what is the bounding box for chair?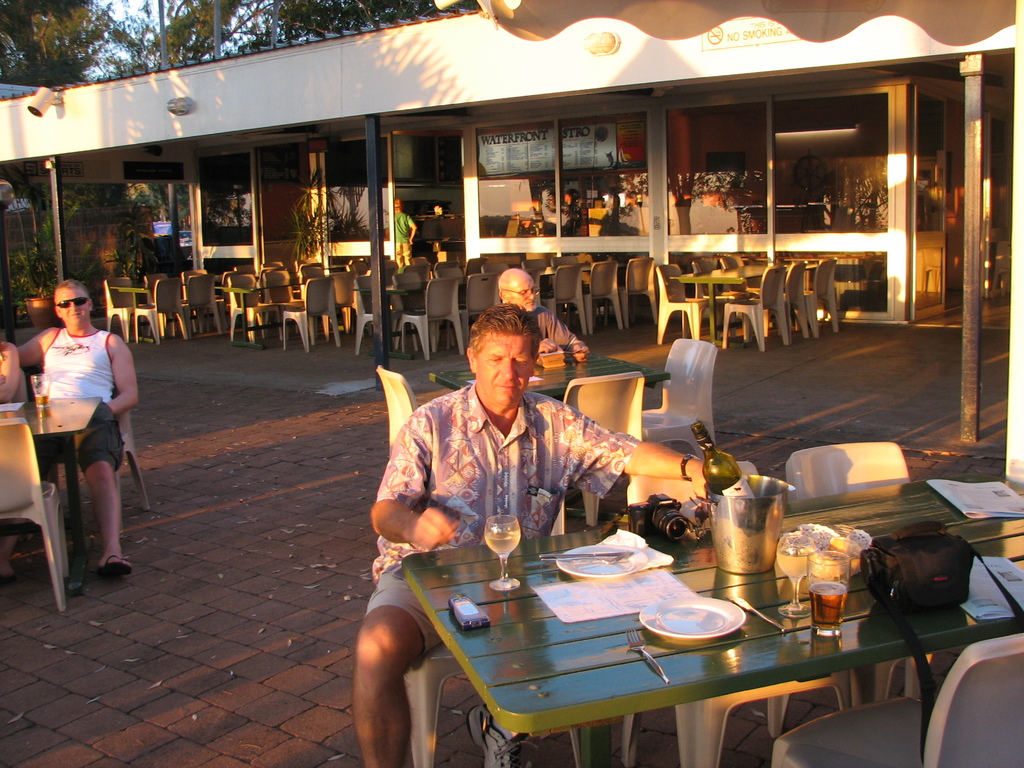
bbox=(376, 364, 413, 452).
